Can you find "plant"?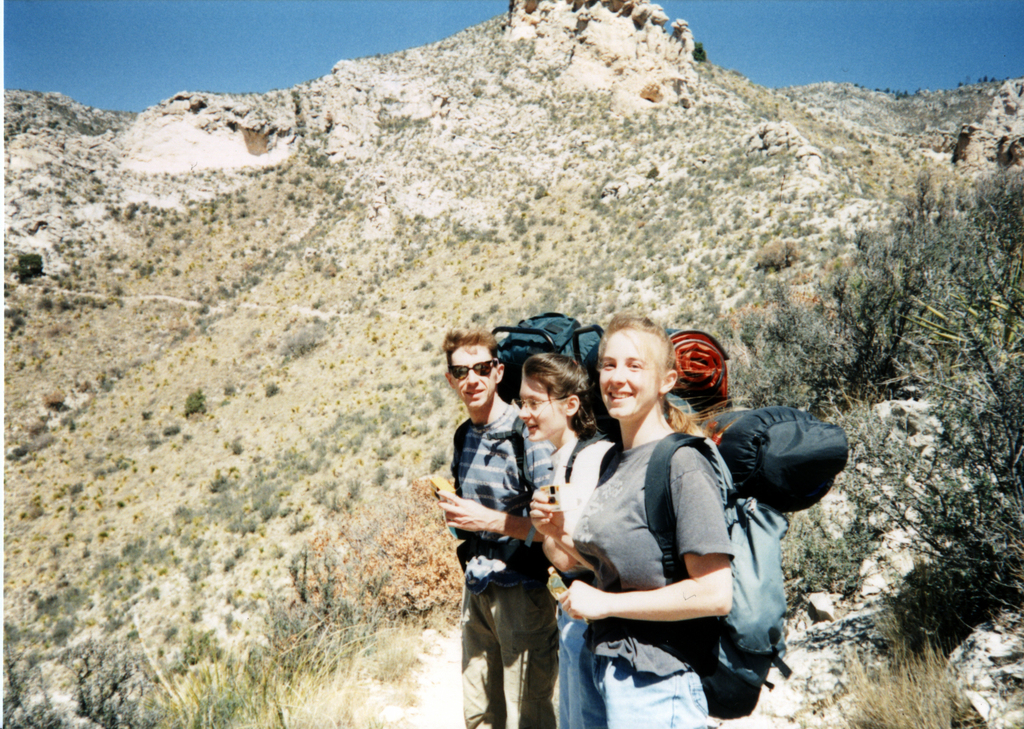
Yes, bounding box: region(724, 252, 735, 261).
